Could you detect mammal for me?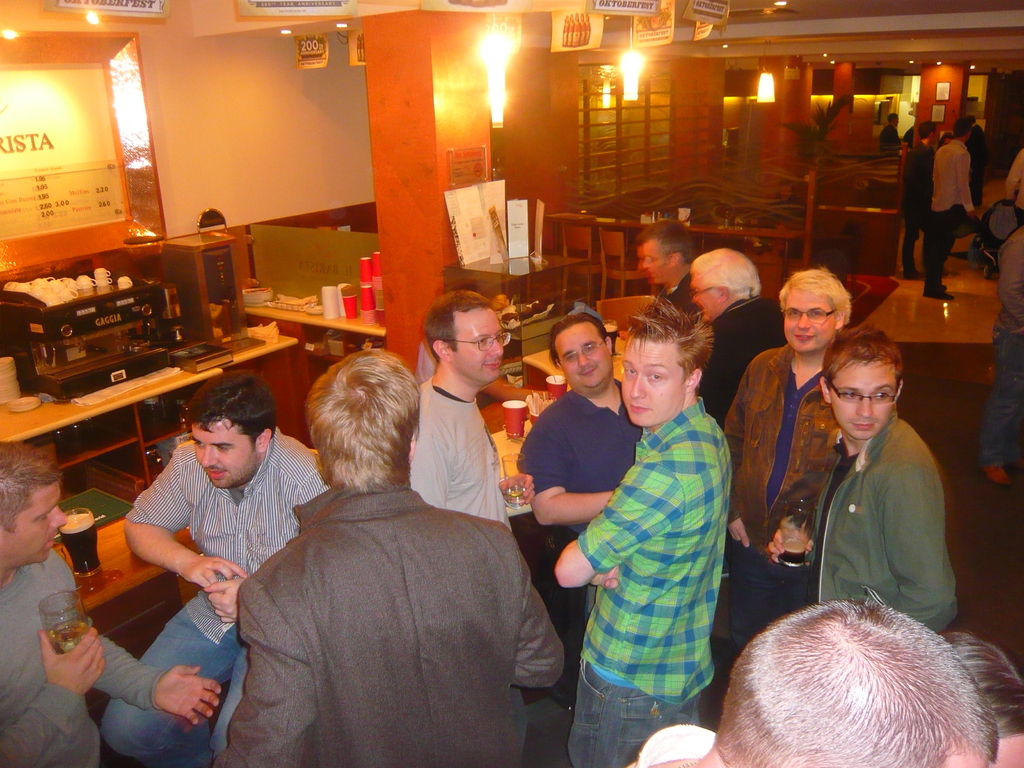
Detection result: locate(554, 295, 735, 767).
